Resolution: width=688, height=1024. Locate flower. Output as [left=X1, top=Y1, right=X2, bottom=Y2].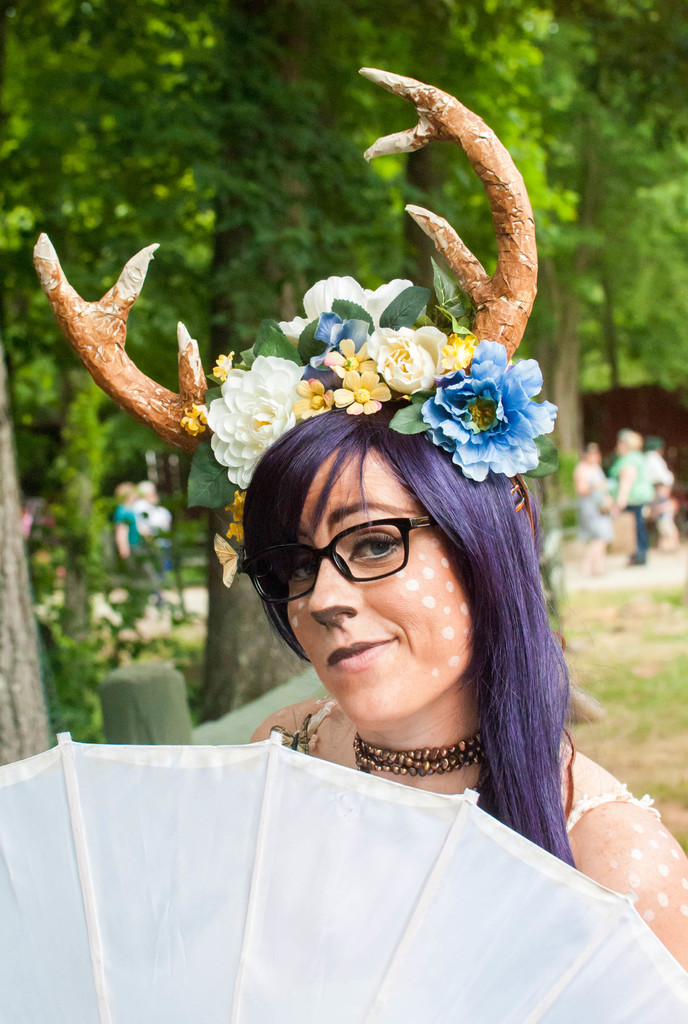
[left=327, top=372, right=393, bottom=413].
